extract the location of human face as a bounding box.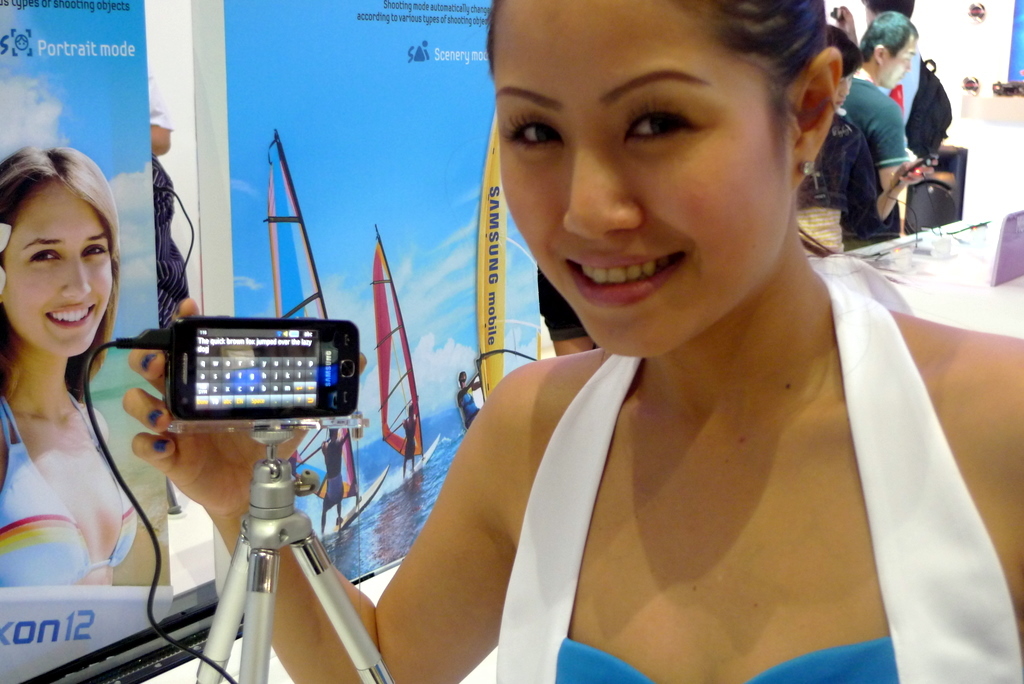
l=882, t=41, r=910, b=95.
